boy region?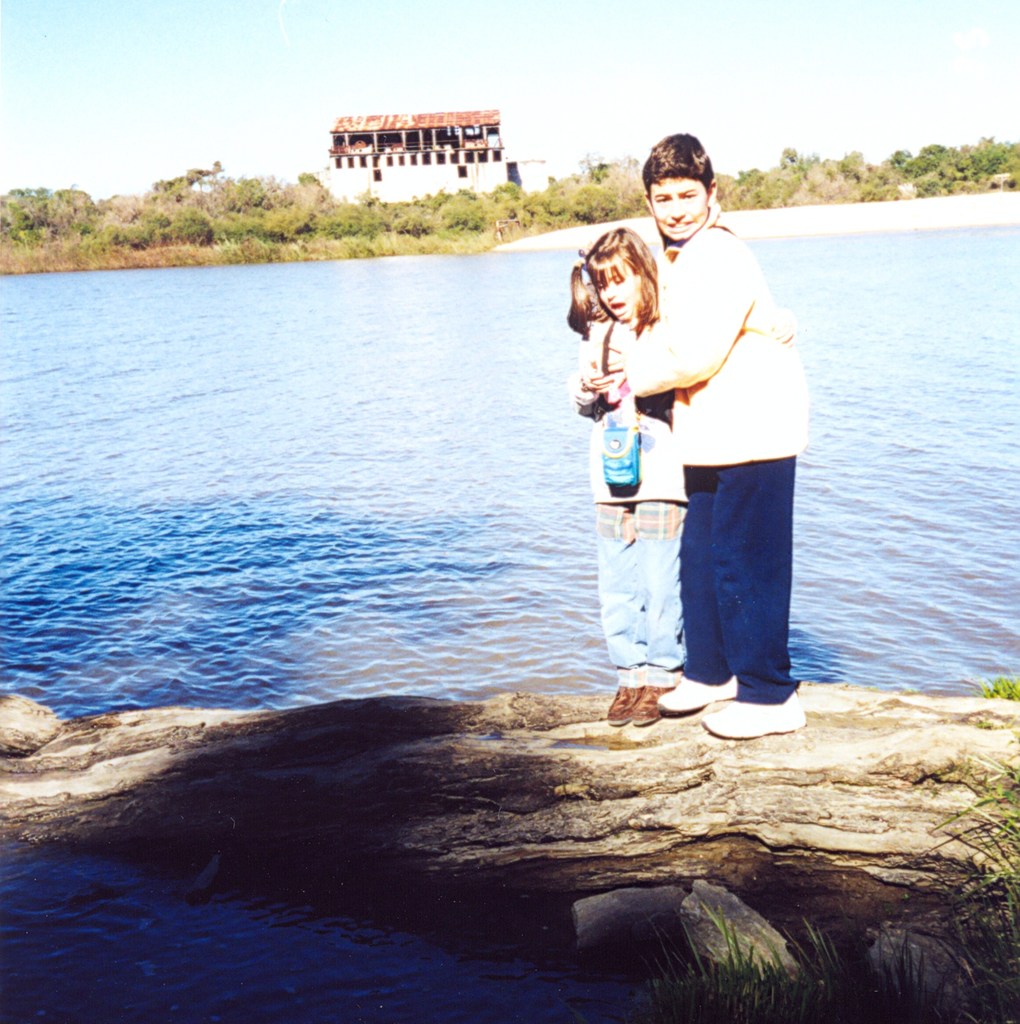
BBox(593, 134, 815, 735)
